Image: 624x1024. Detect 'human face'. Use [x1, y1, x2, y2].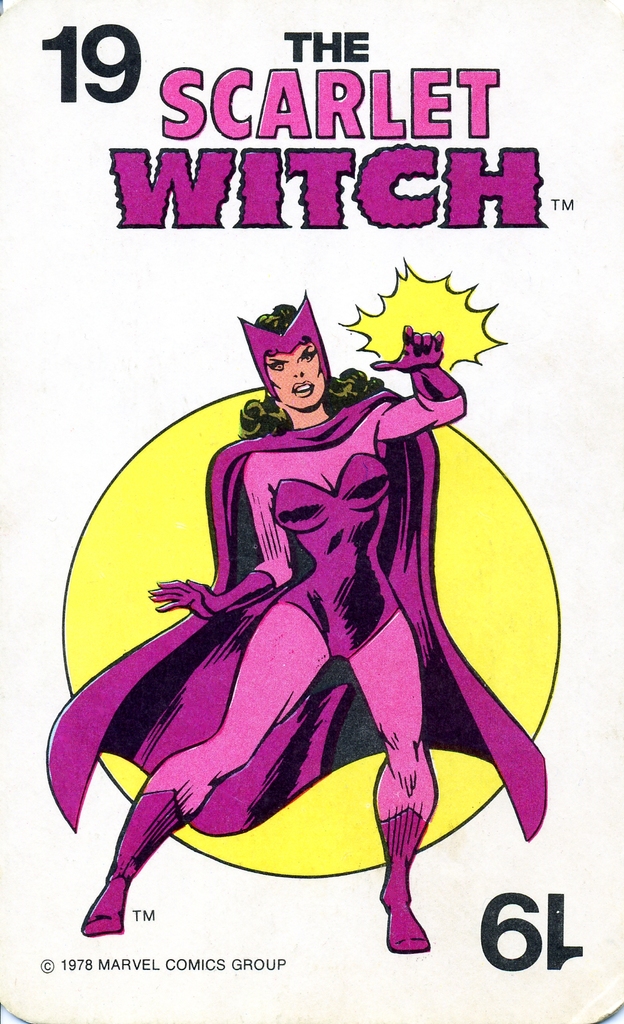
[266, 342, 327, 410].
